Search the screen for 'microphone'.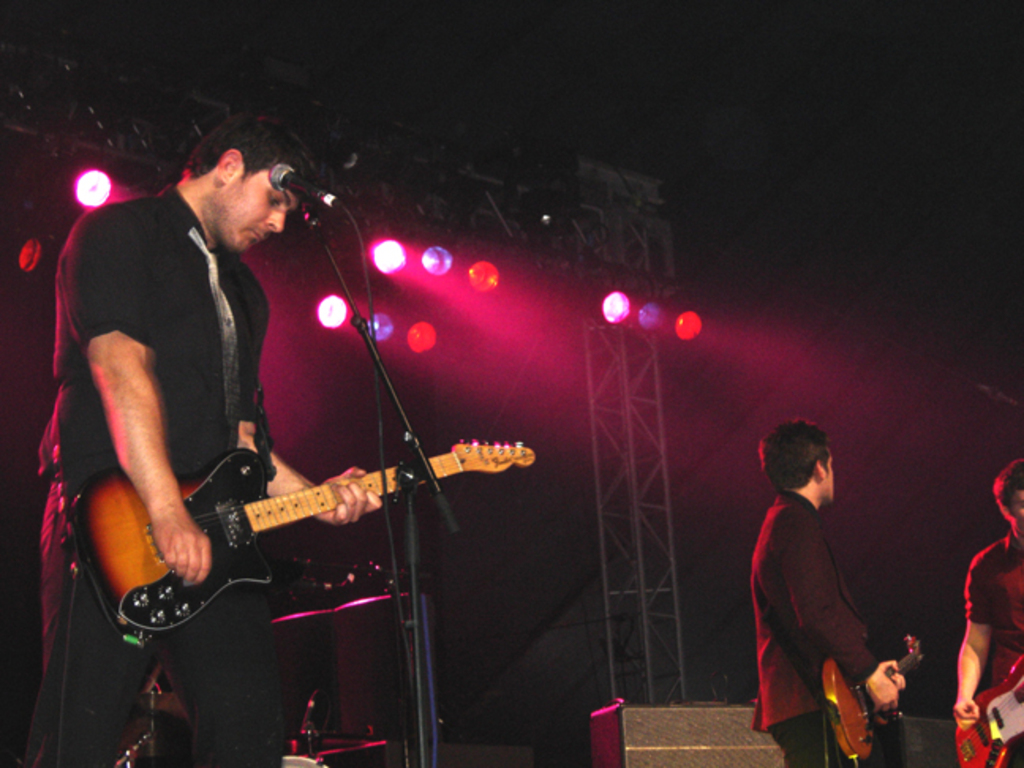
Found at bbox=(259, 158, 340, 205).
